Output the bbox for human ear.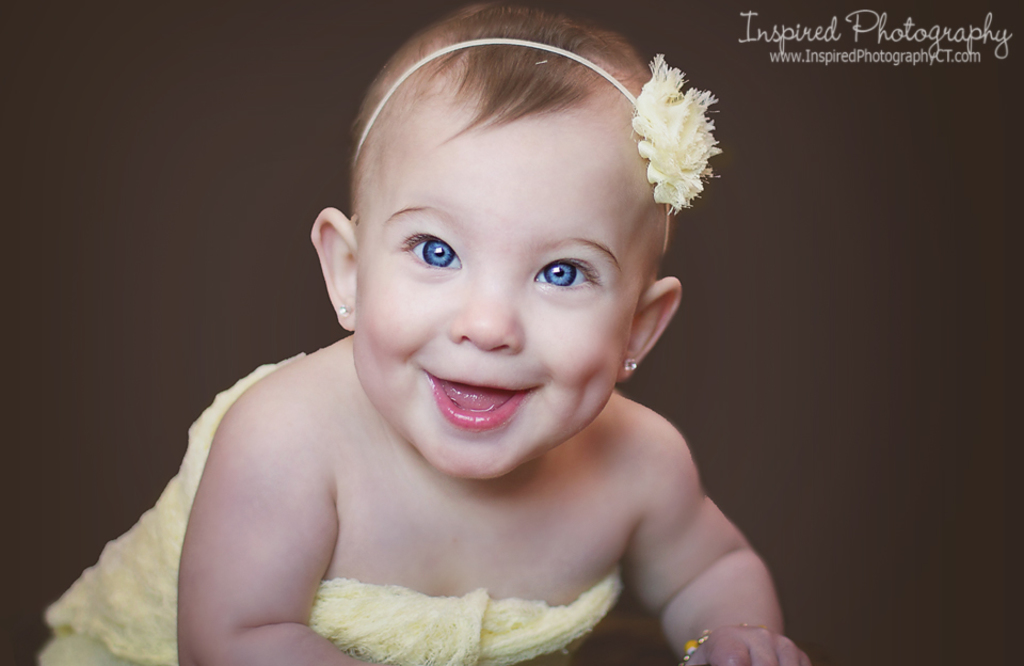
box(620, 271, 685, 387).
